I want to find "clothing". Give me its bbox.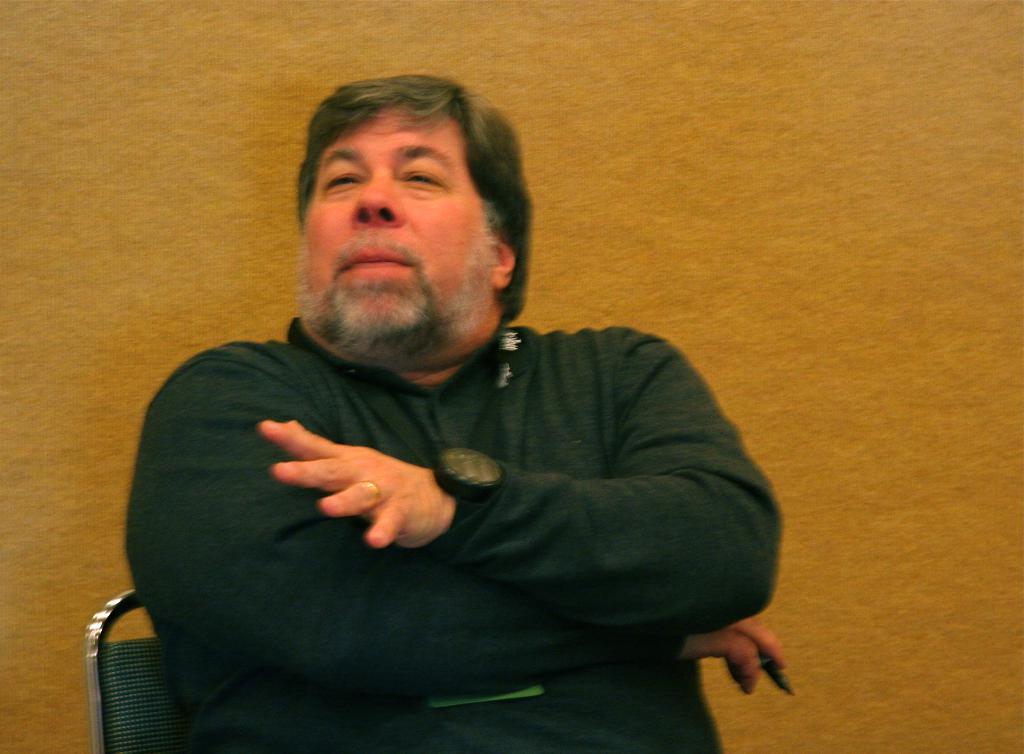
Rect(107, 284, 805, 726).
